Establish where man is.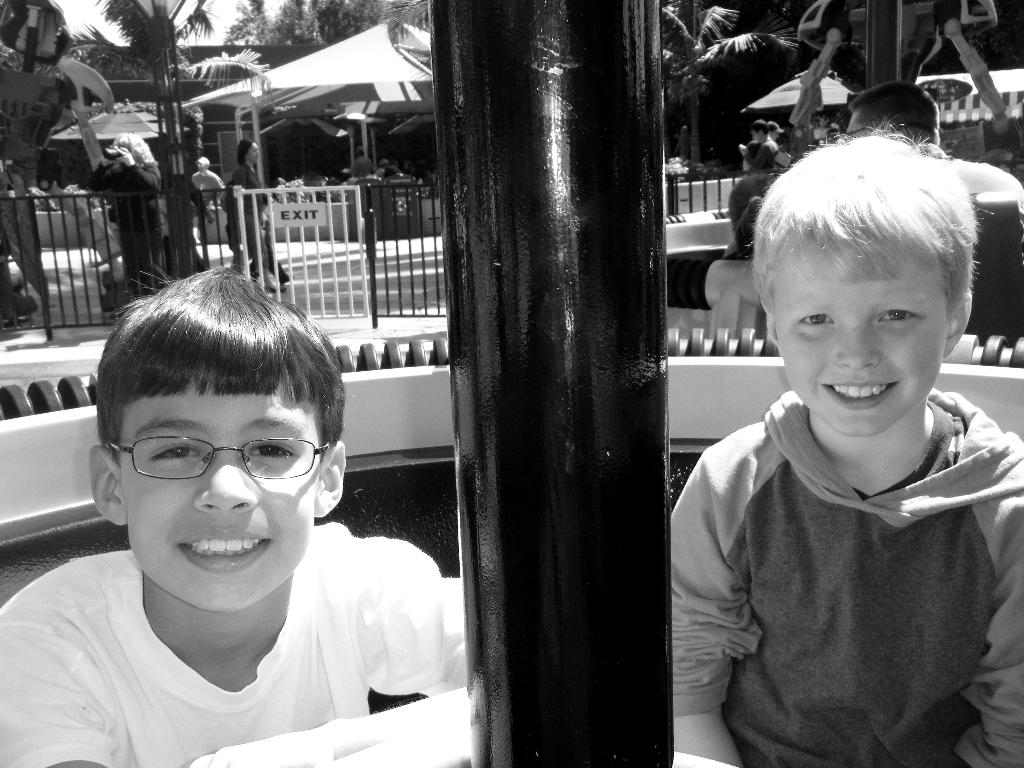
Established at x1=26, y1=278, x2=452, y2=763.
